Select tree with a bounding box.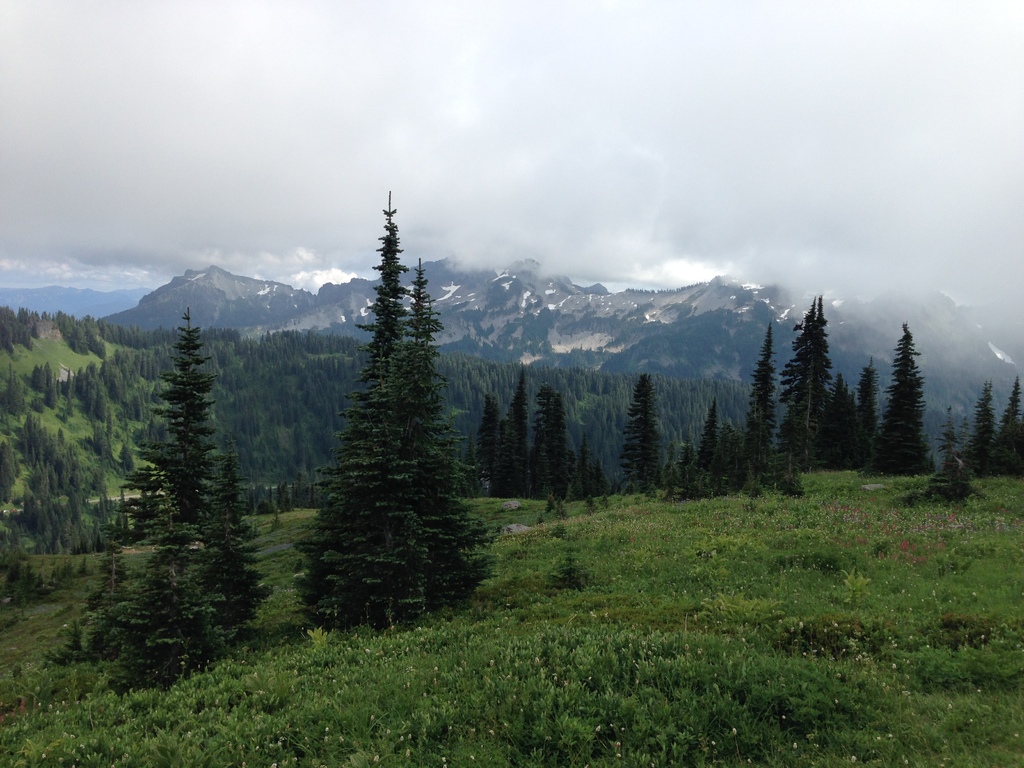
left=980, top=380, right=1023, bottom=484.
